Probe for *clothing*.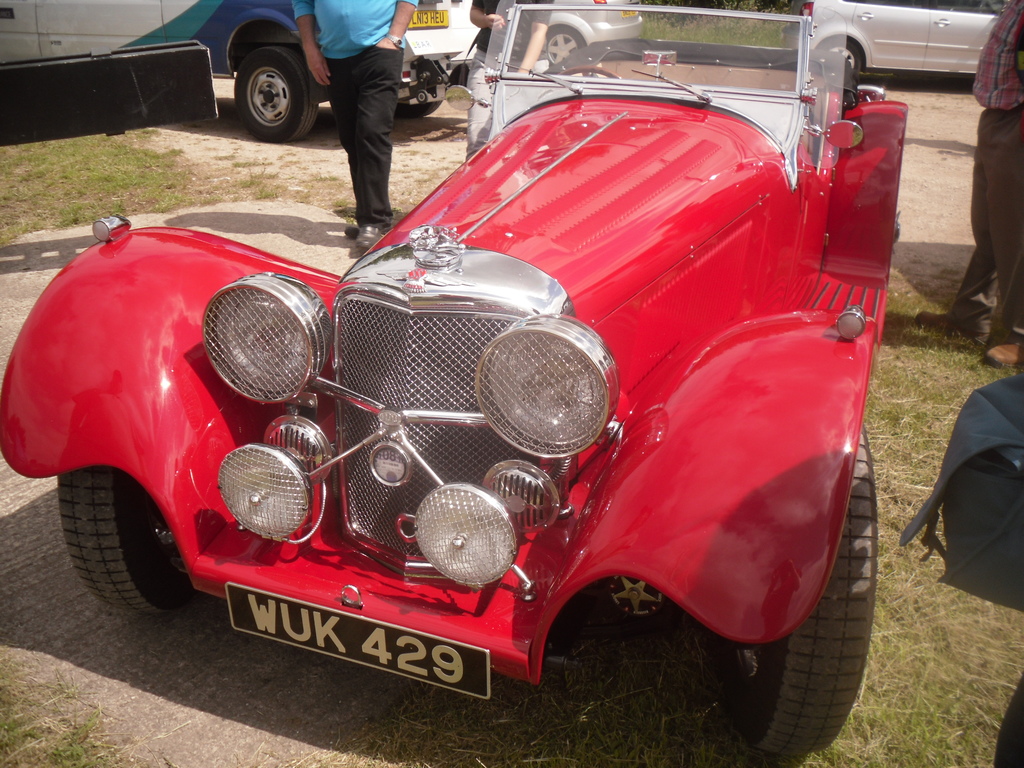
Probe result: (950,1,1023,344).
